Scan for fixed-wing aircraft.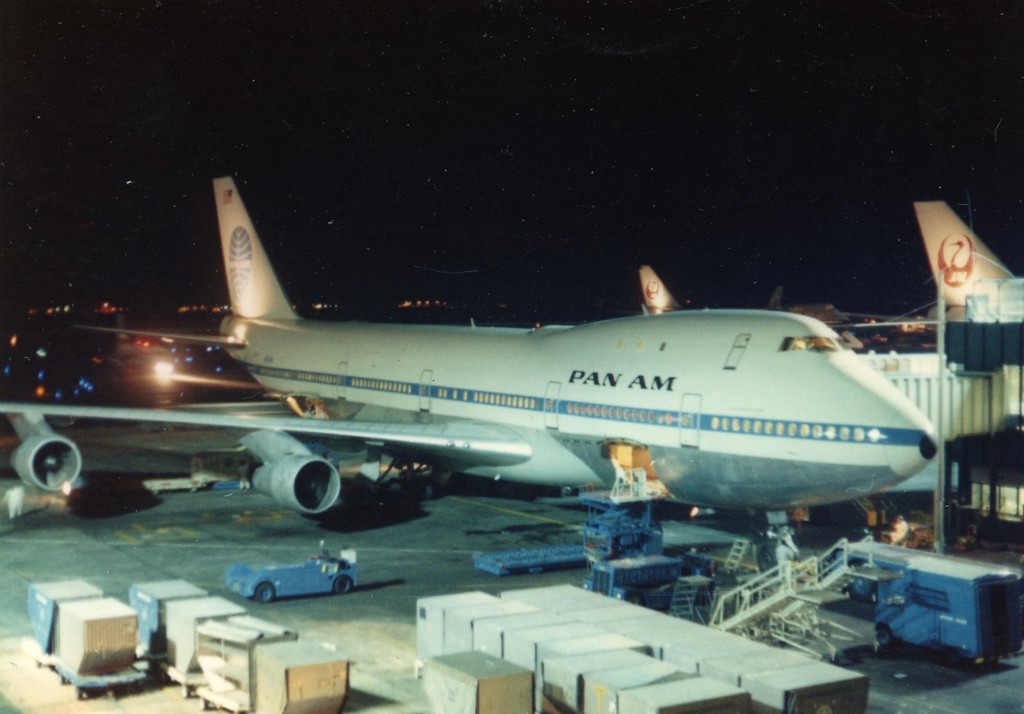
Scan result: bbox=[0, 175, 938, 519].
